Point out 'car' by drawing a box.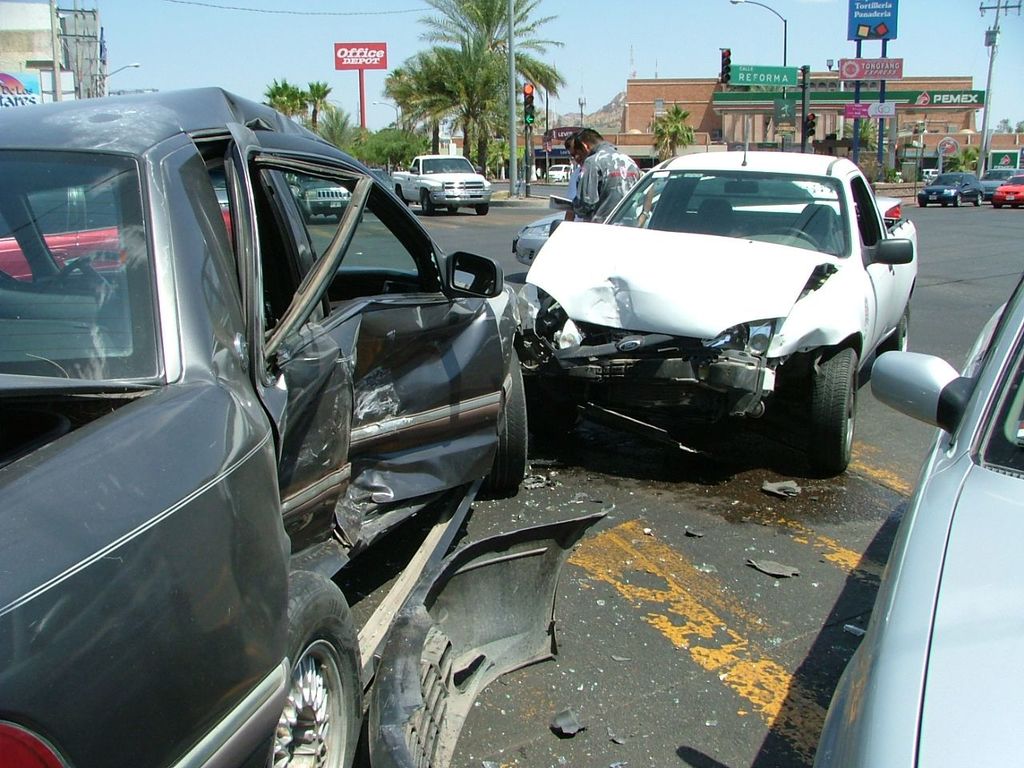
region(0, 89, 614, 767).
